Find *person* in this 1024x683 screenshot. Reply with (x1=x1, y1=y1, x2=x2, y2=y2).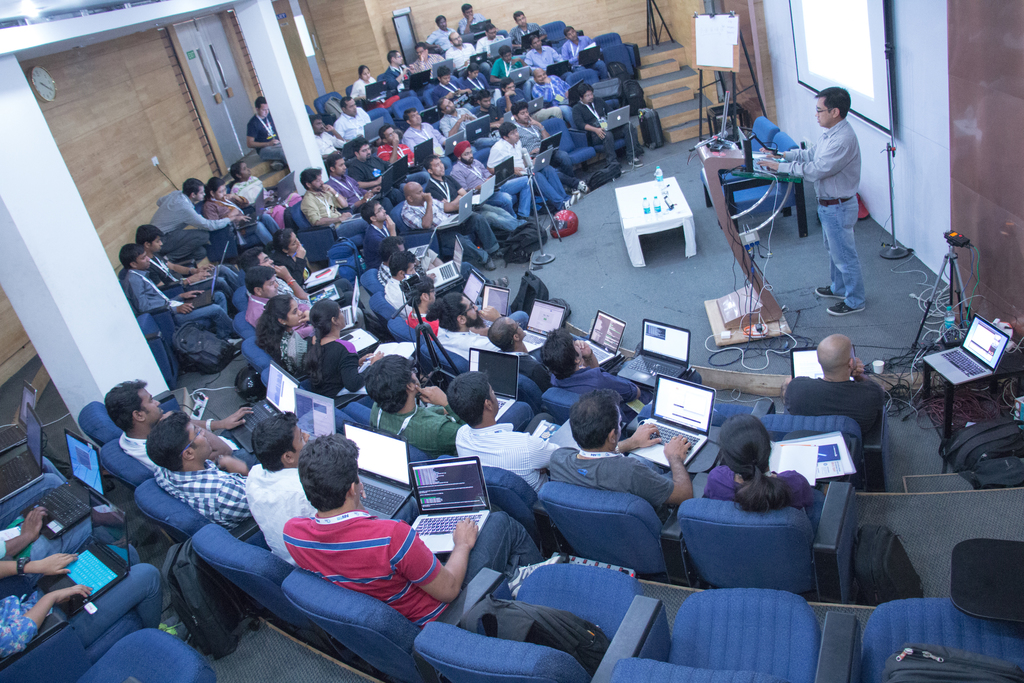
(x1=414, y1=42, x2=450, y2=84).
